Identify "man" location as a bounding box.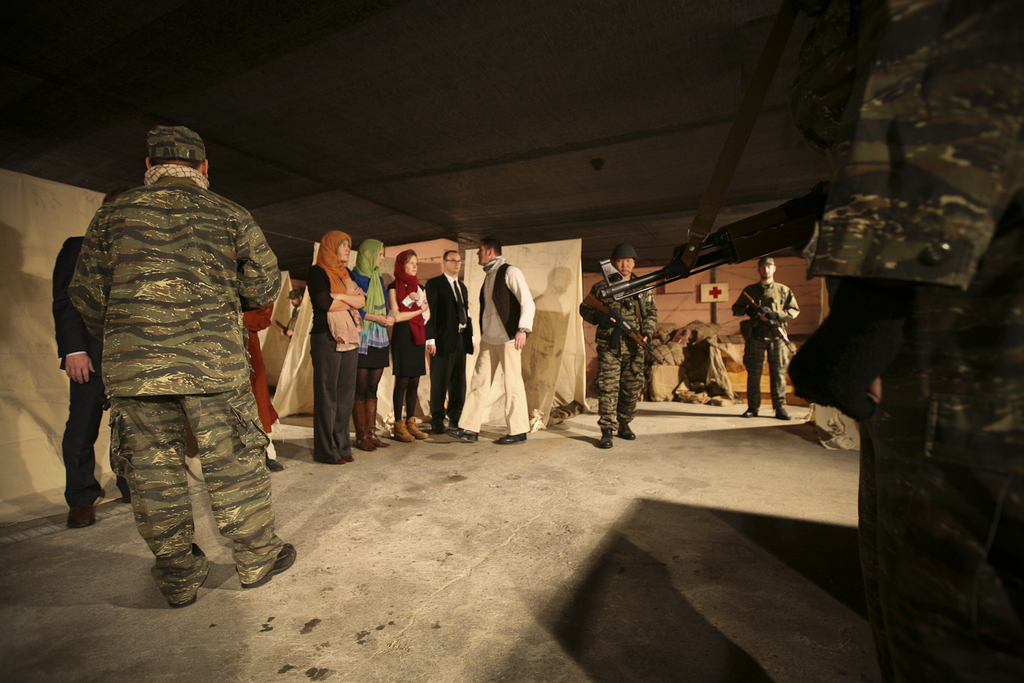
(left=450, top=237, right=535, bottom=446).
